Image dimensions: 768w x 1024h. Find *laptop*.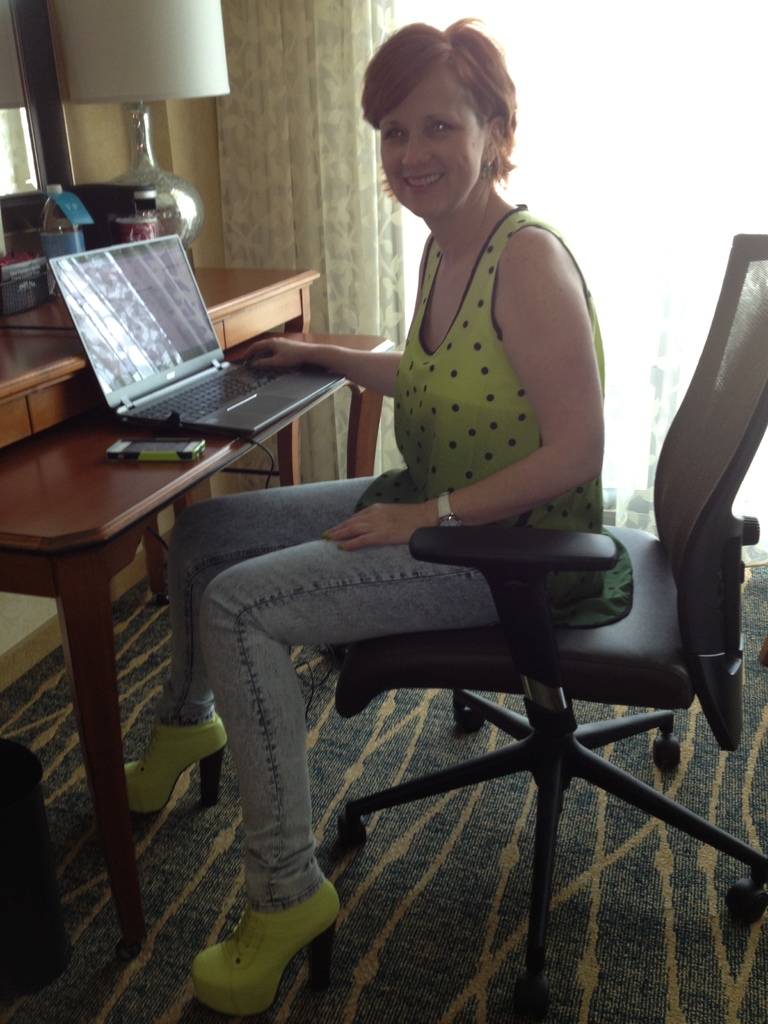
(x1=32, y1=220, x2=346, y2=452).
